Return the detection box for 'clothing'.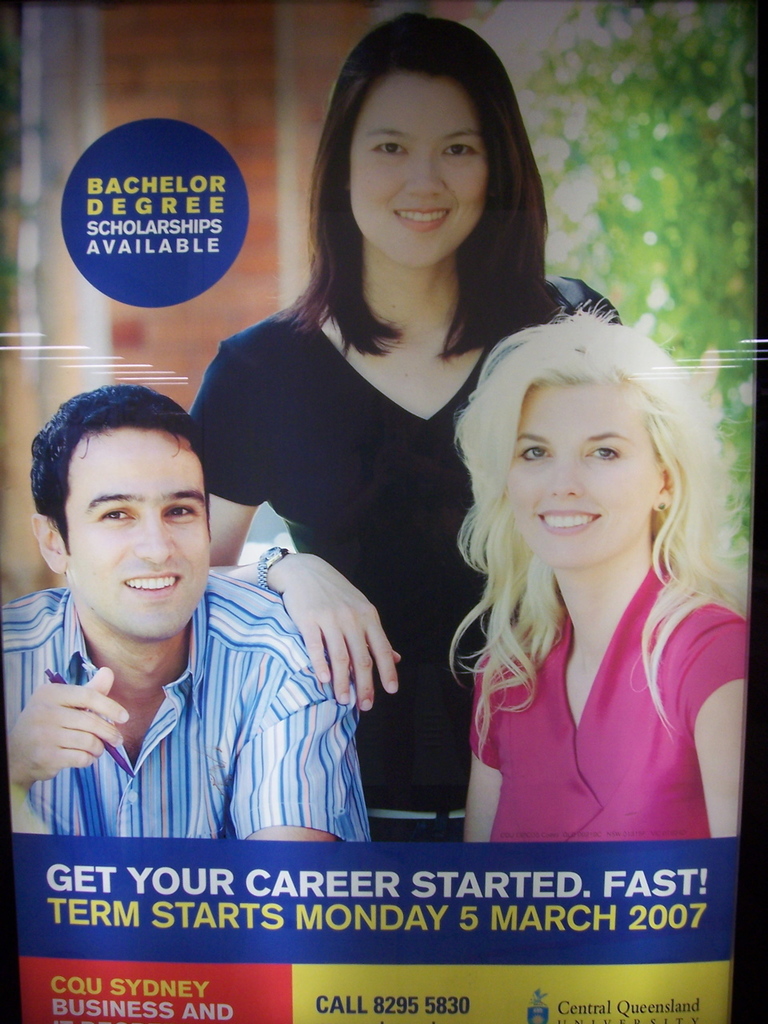
l=0, t=577, r=371, b=850.
